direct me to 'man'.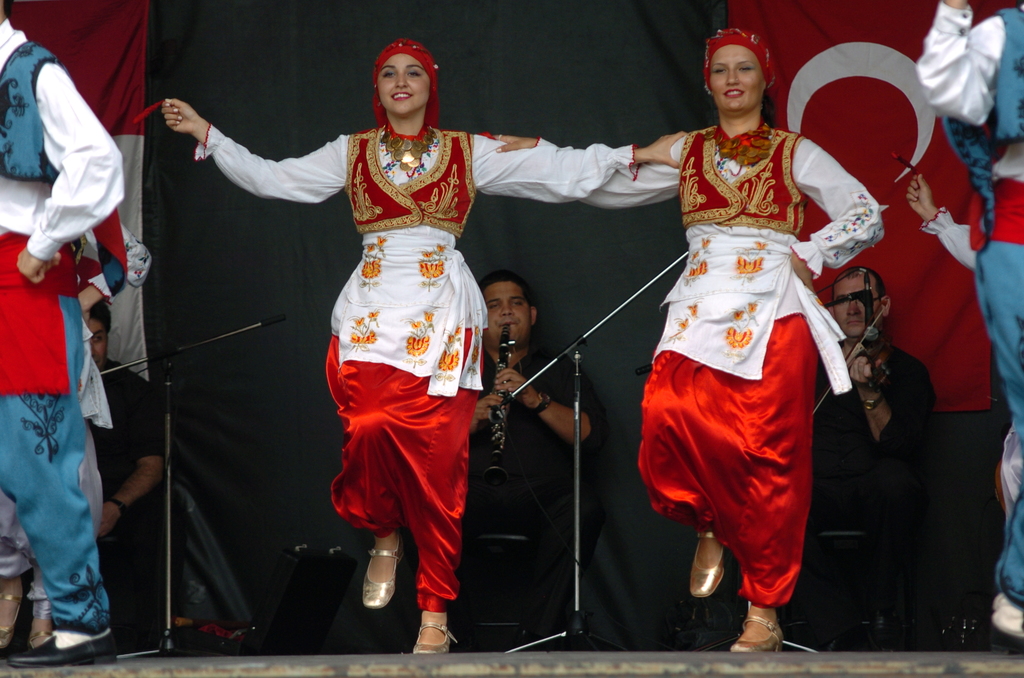
Direction: 470 272 599 650.
